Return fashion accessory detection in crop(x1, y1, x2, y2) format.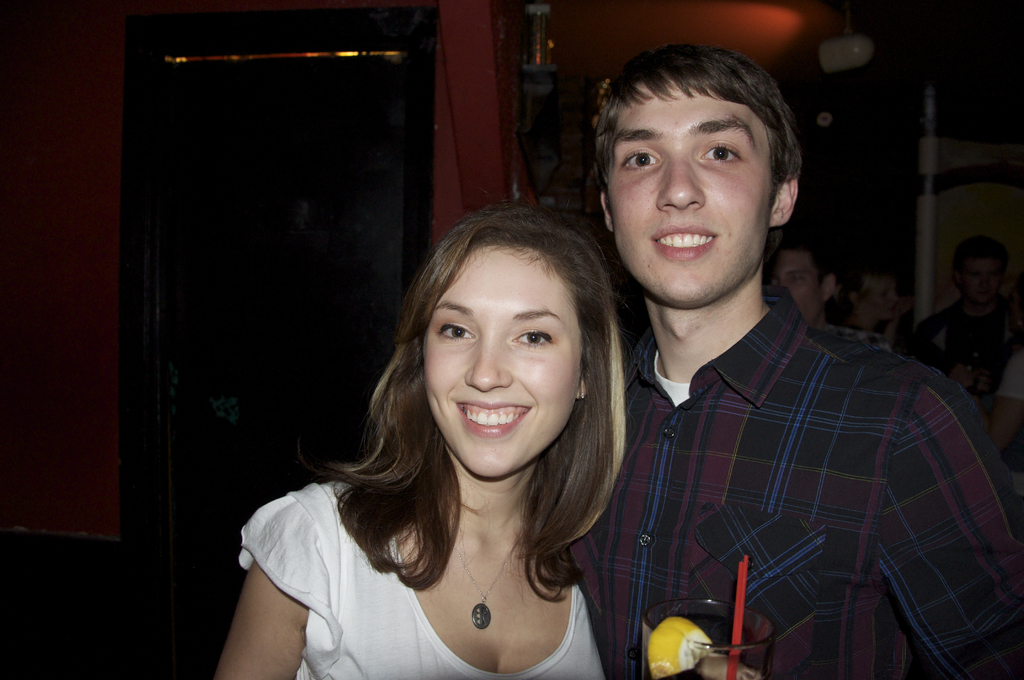
crop(452, 542, 520, 629).
